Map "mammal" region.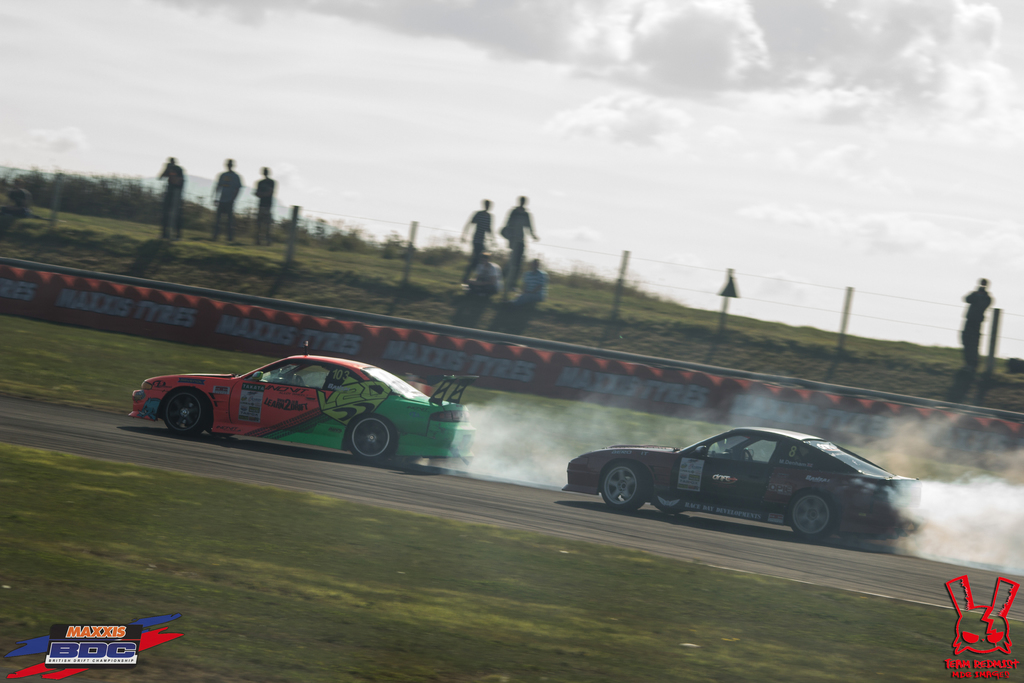
Mapped to l=498, t=195, r=538, b=288.
